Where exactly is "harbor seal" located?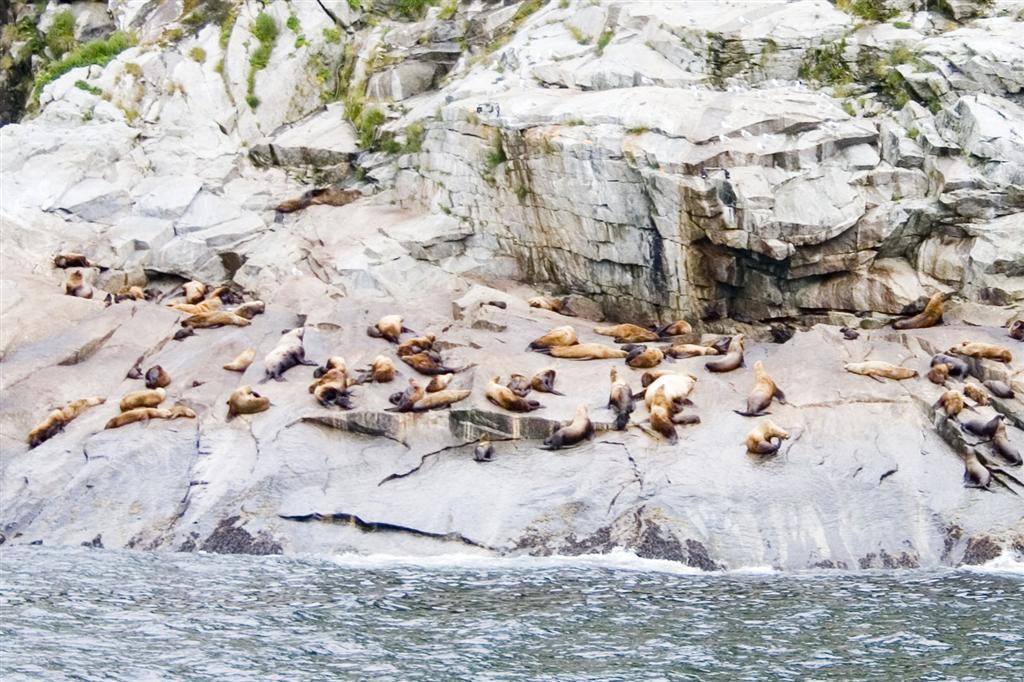
Its bounding box is Rect(540, 401, 597, 451).
